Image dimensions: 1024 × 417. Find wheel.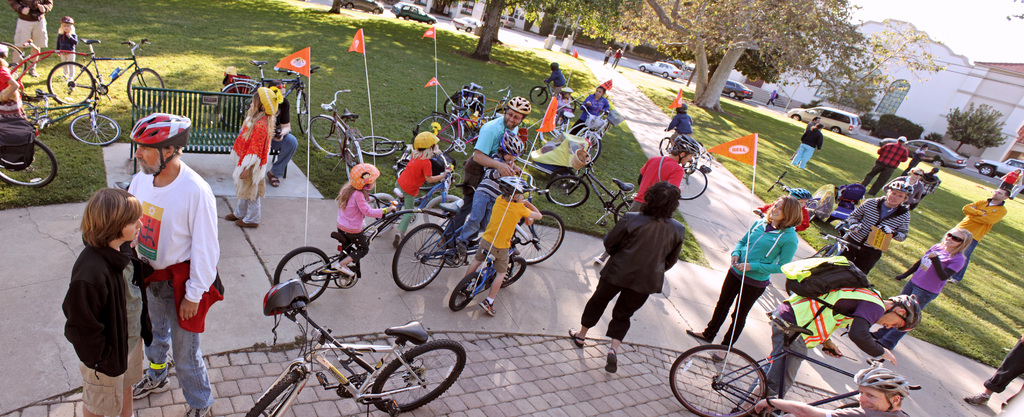
select_region(500, 251, 528, 291).
